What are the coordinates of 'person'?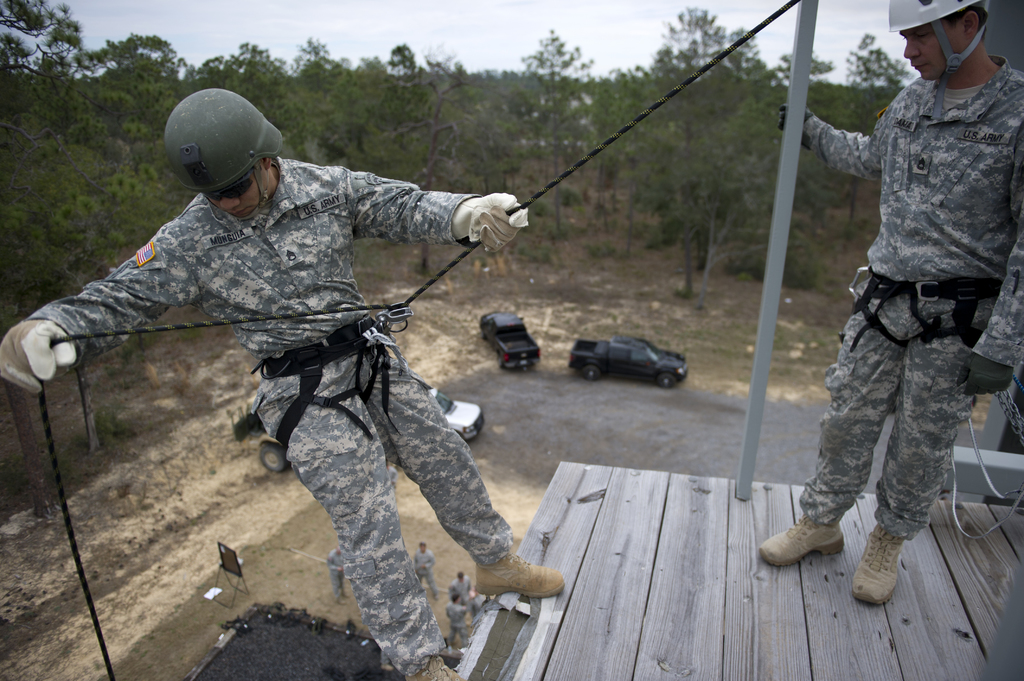
region(1, 90, 566, 680).
